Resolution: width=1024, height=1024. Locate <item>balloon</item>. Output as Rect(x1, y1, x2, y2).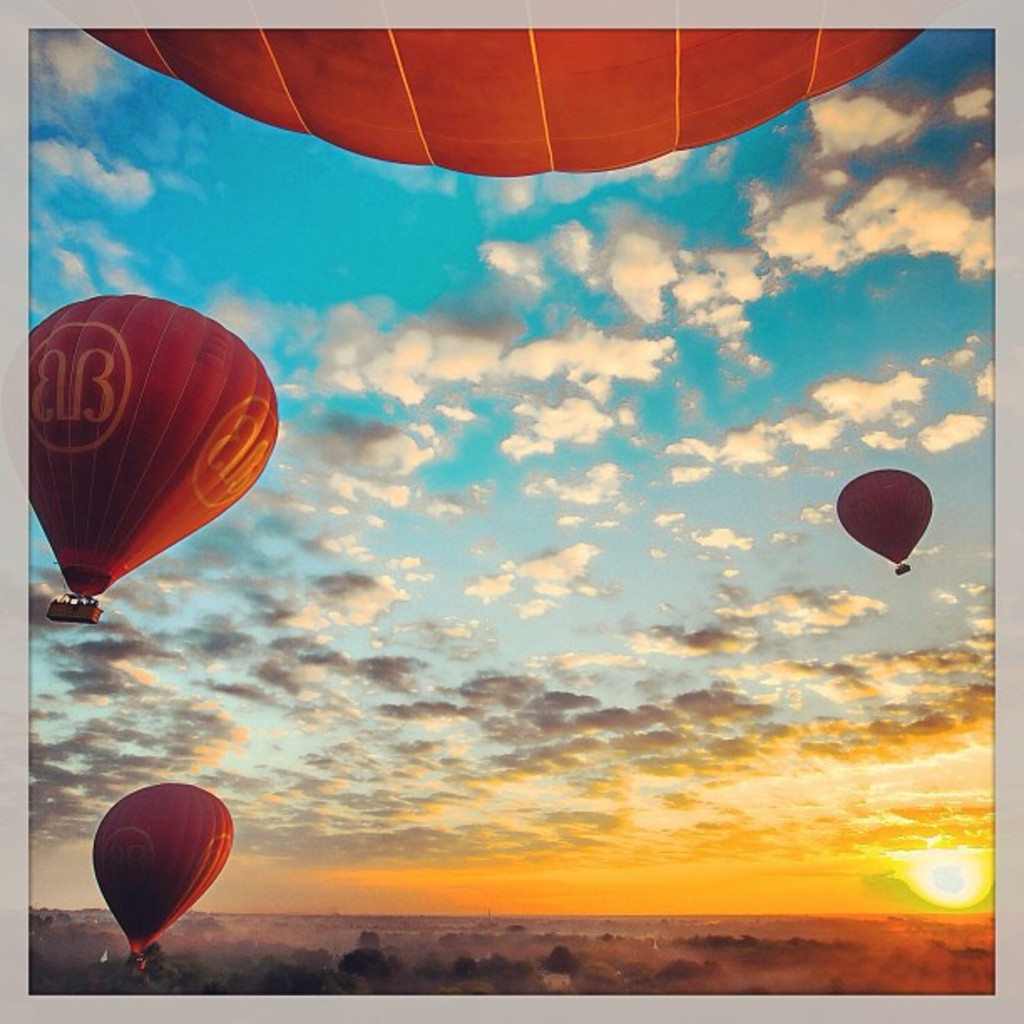
Rect(84, 28, 924, 182).
